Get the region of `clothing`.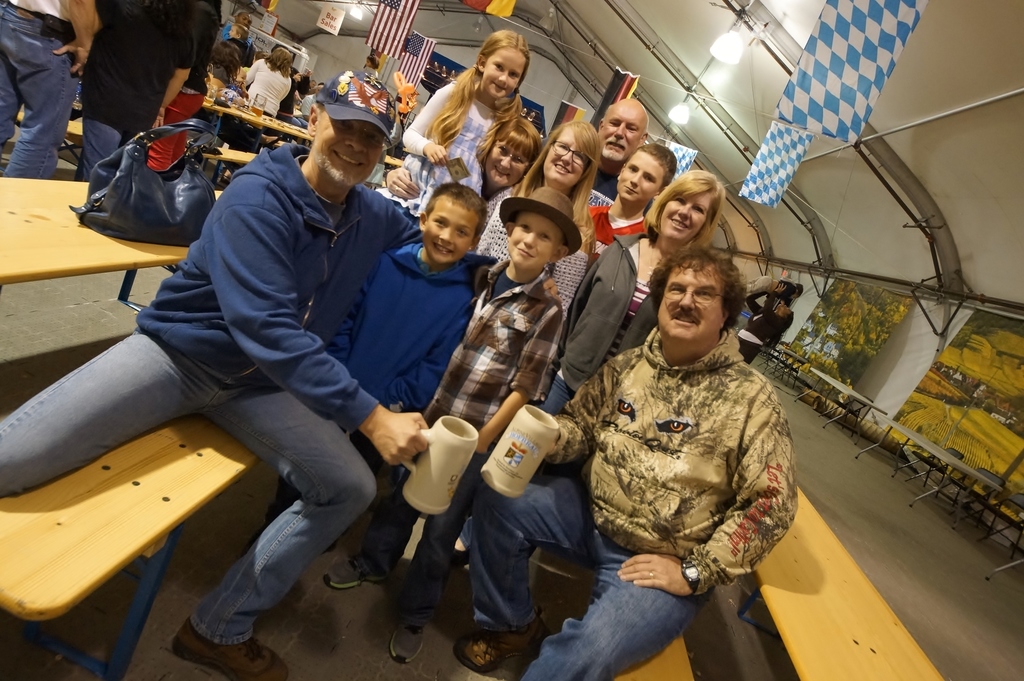
crop(51, 14, 221, 142).
